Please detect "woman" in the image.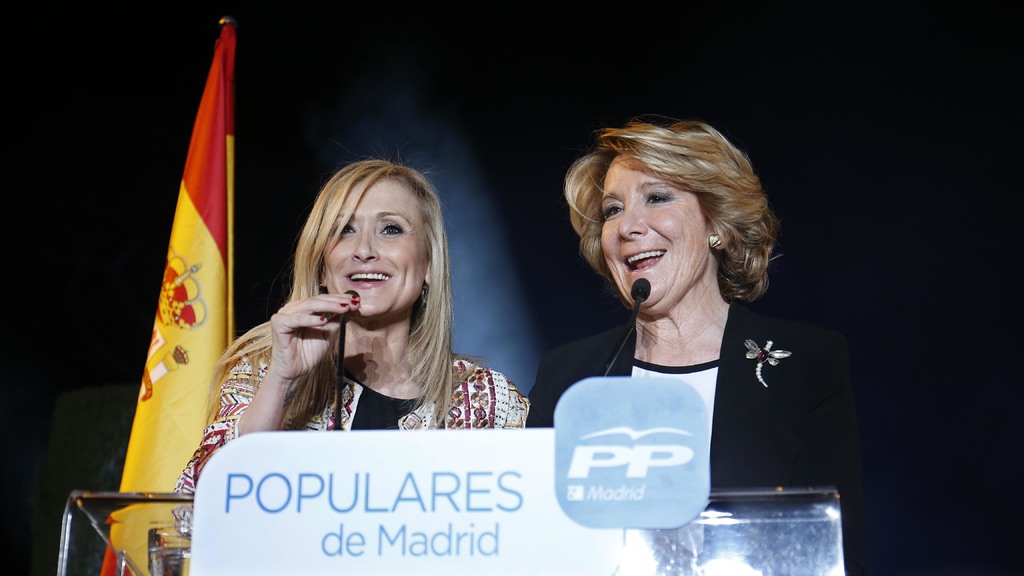
{"left": 223, "top": 143, "right": 499, "bottom": 463}.
